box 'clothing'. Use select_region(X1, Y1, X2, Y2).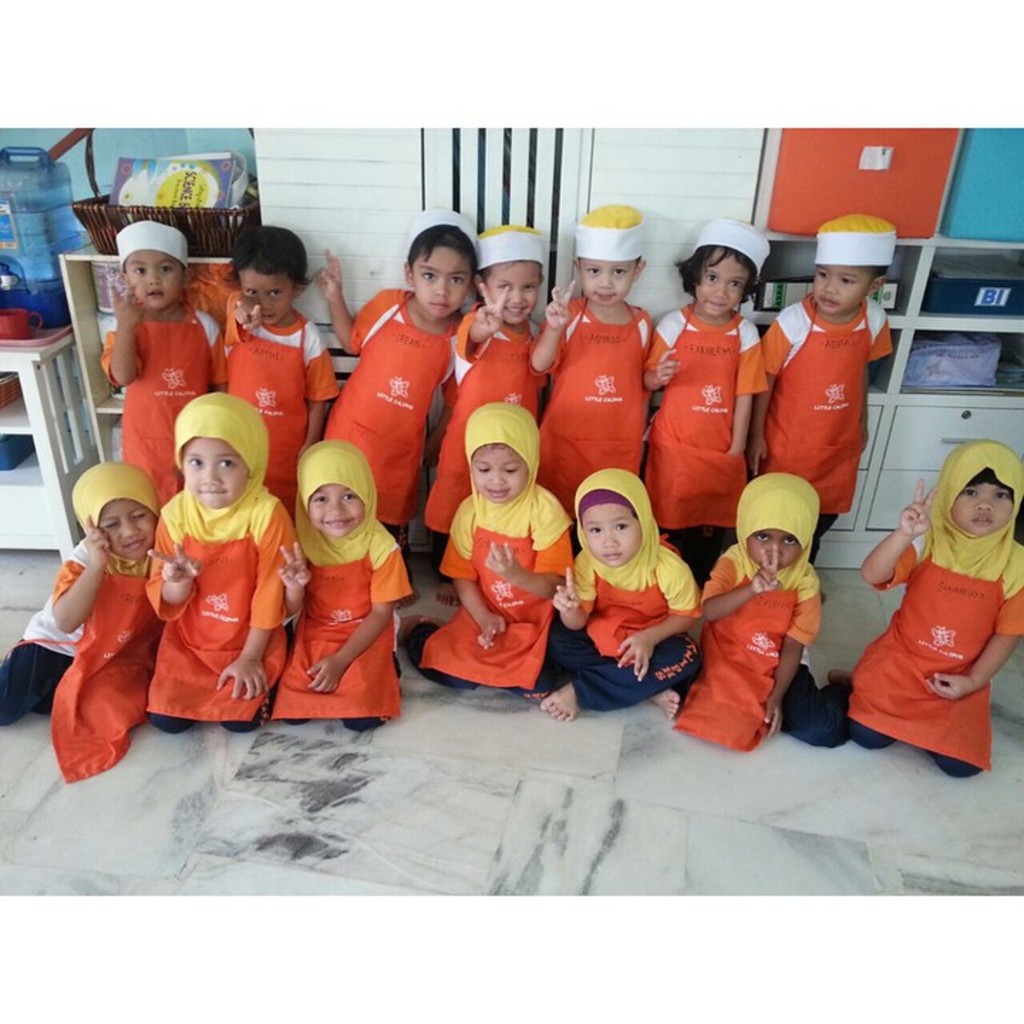
select_region(768, 210, 902, 559).
